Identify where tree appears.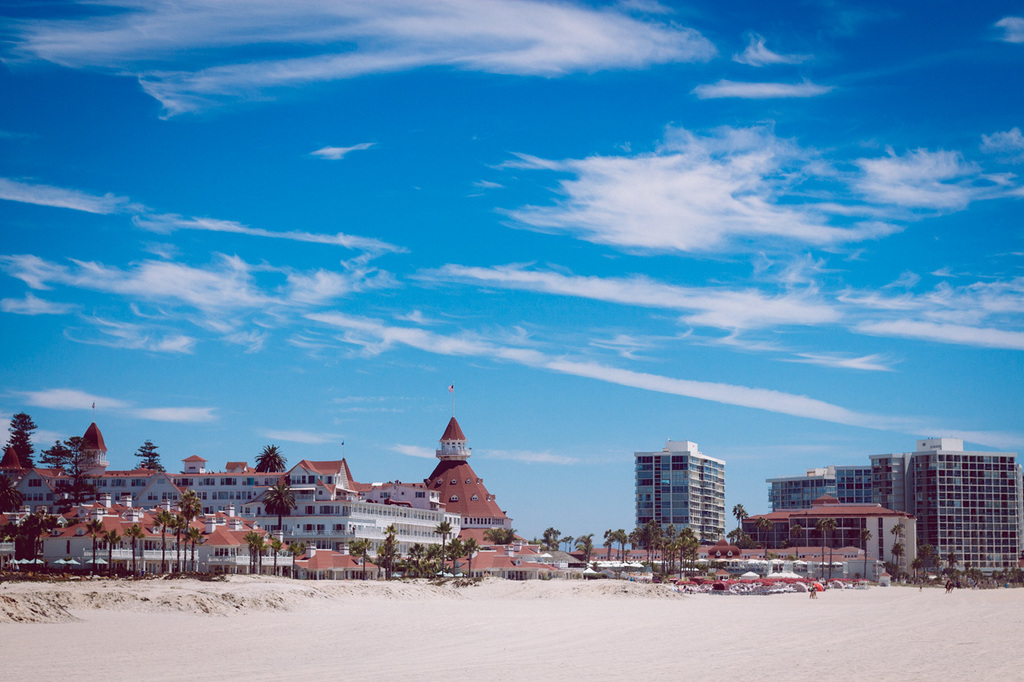
Appears at locate(174, 487, 200, 580).
